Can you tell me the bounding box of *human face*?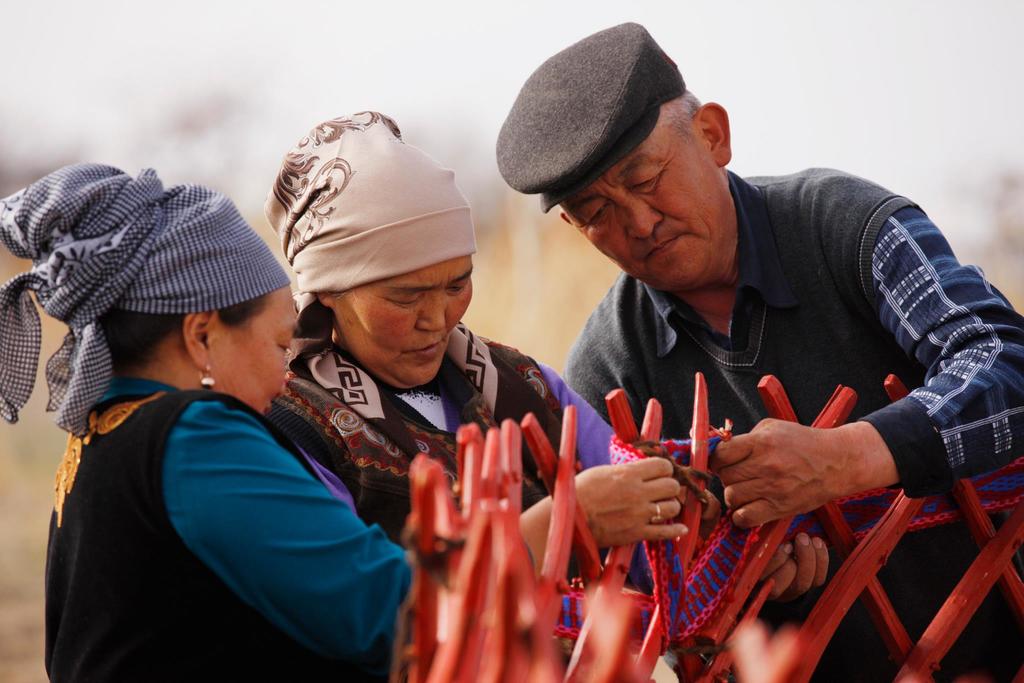
(left=205, top=288, right=300, bottom=413).
